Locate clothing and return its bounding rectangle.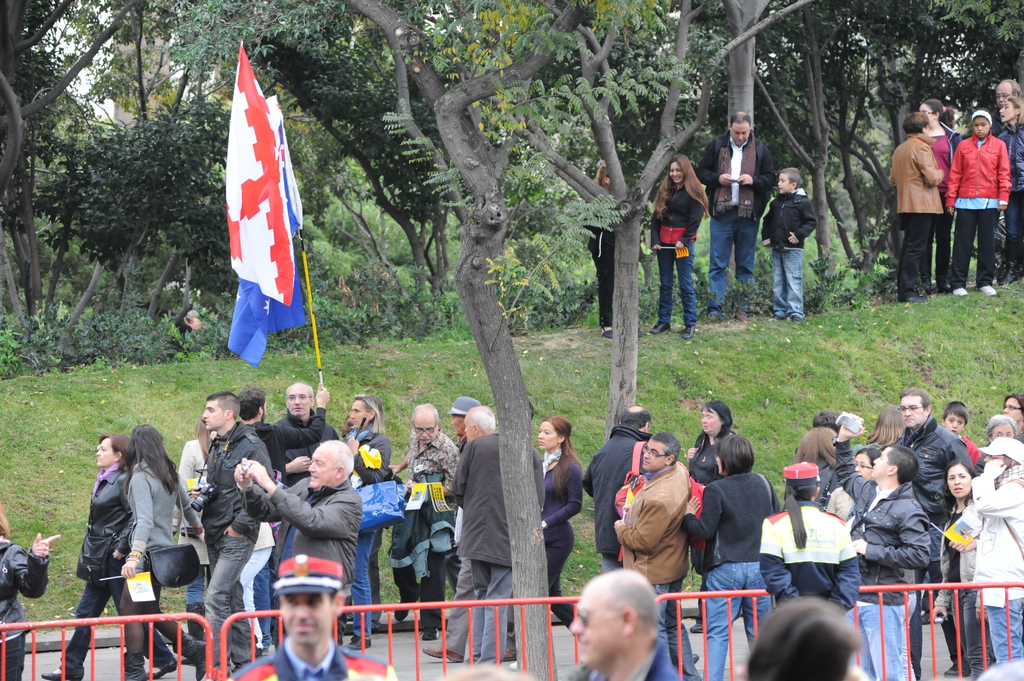
rect(343, 421, 389, 643).
